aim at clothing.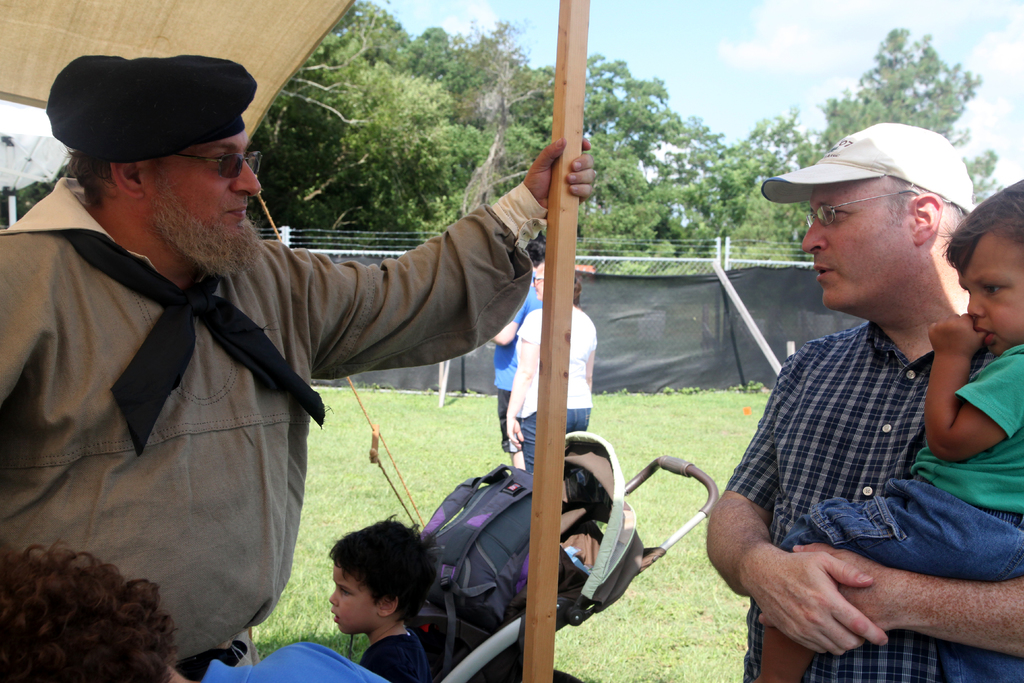
Aimed at 493:278:541:446.
